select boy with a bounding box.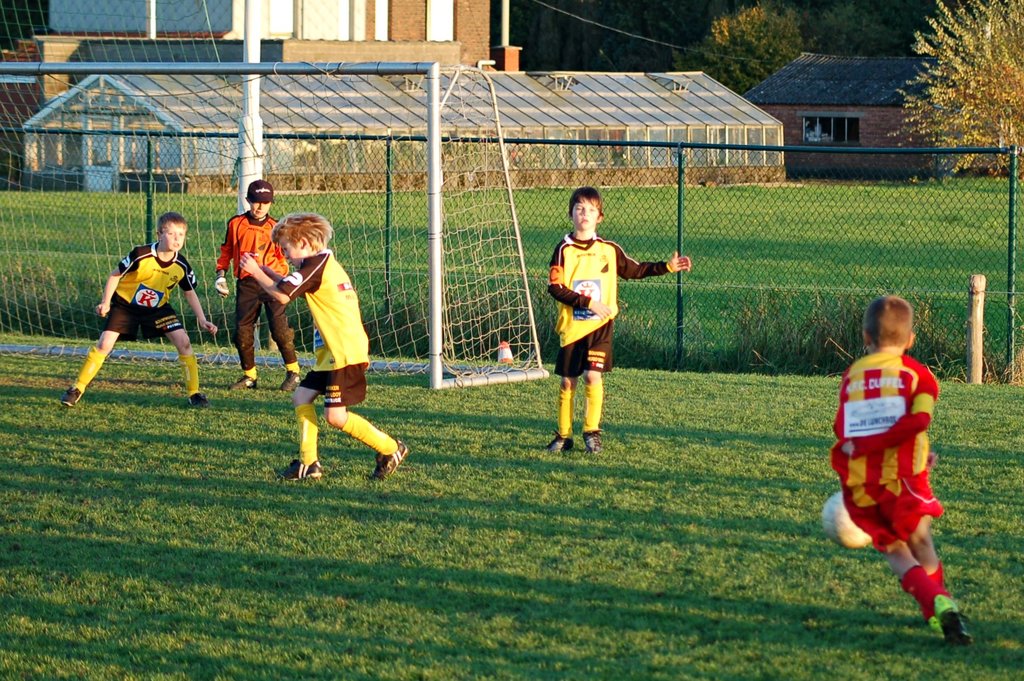
pyautogui.locateOnScreen(58, 211, 219, 410).
